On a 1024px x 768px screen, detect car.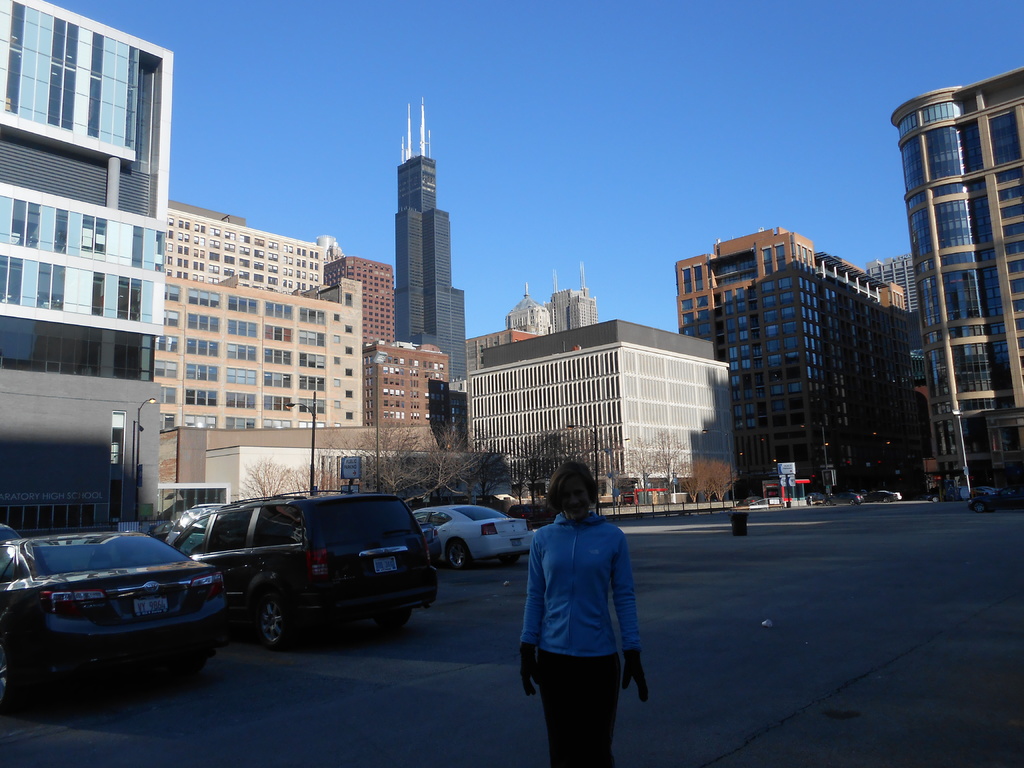
<bbox>10, 524, 233, 681</bbox>.
